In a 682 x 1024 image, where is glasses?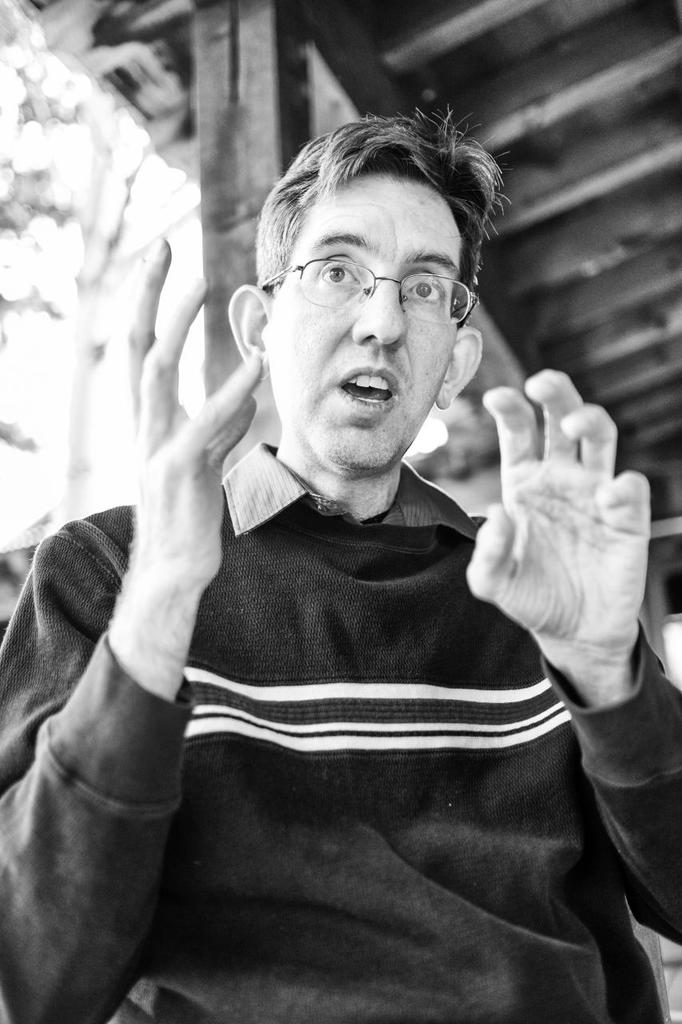
x1=257 y1=251 x2=482 y2=329.
